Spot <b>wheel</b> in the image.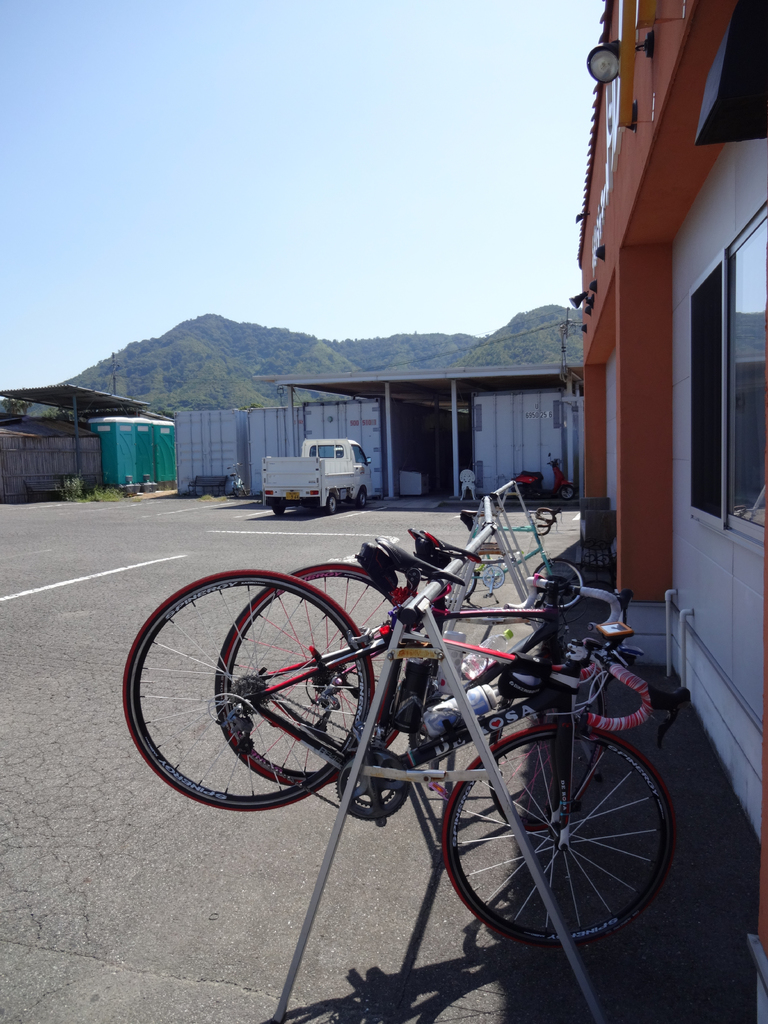
<b>wheel</b> found at {"x1": 327, "y1": 490, "x2": 341, "y2": 515}.
